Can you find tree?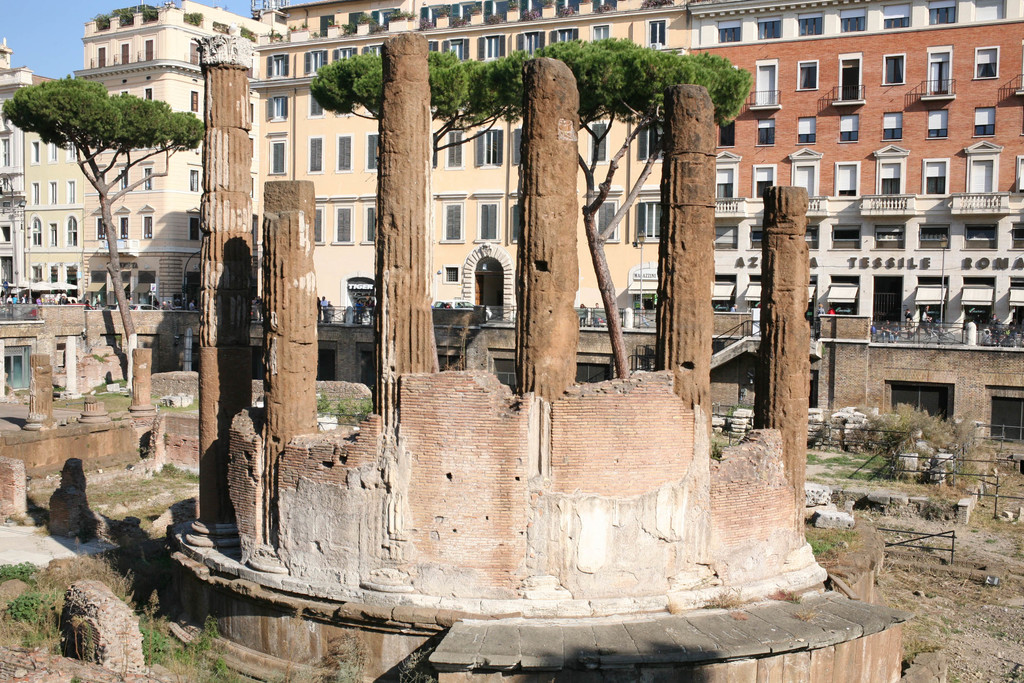
Yes, bounding box: 525:37:755:384.
